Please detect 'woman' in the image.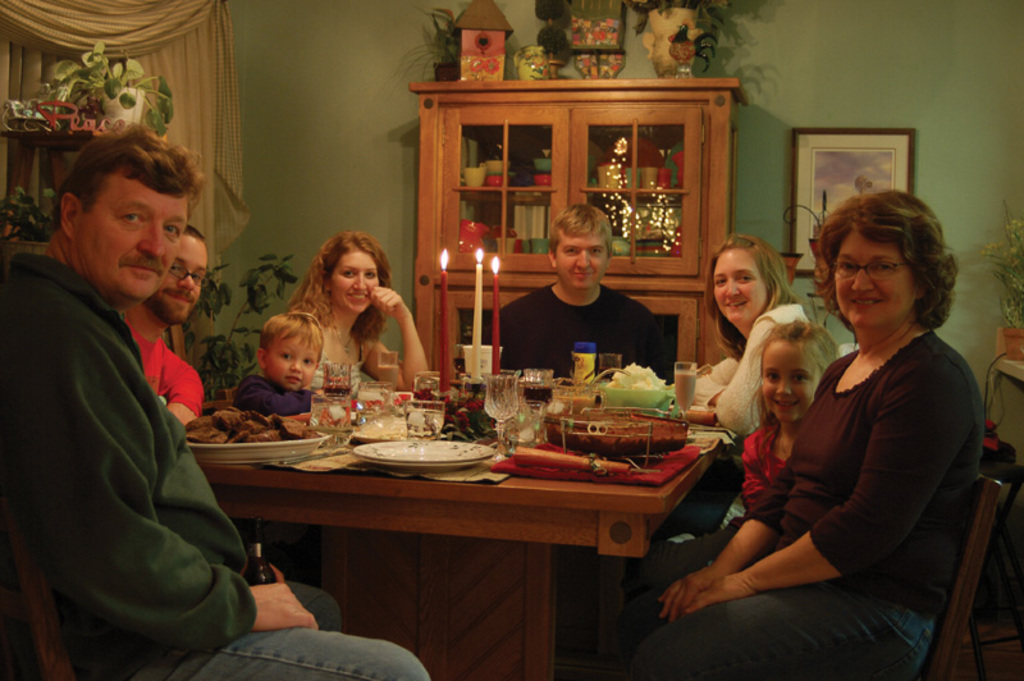
BBox(667, 234, 812, 531).
